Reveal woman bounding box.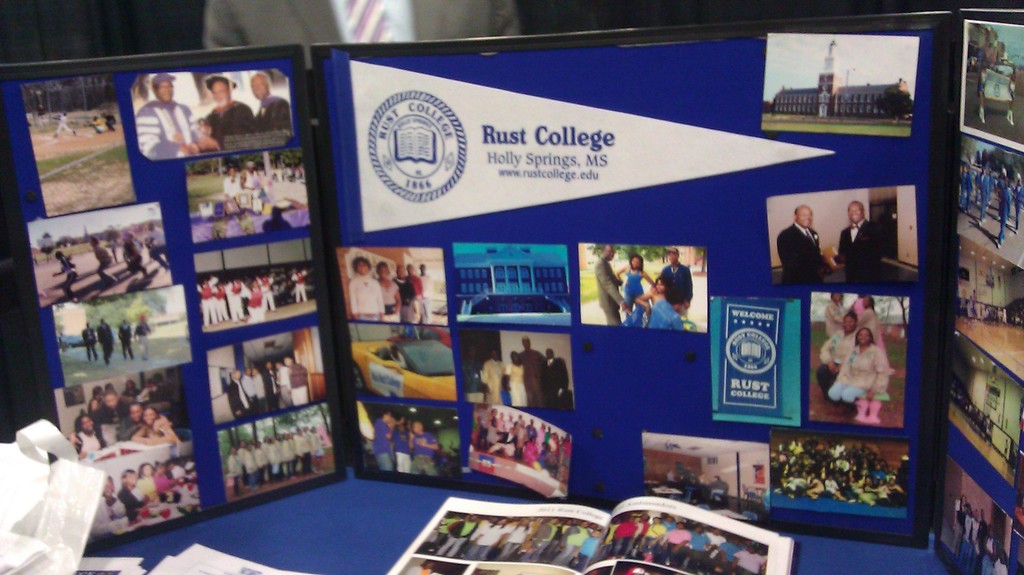
Revealed: x1=636, y1=280, x2=686, y2=330.
